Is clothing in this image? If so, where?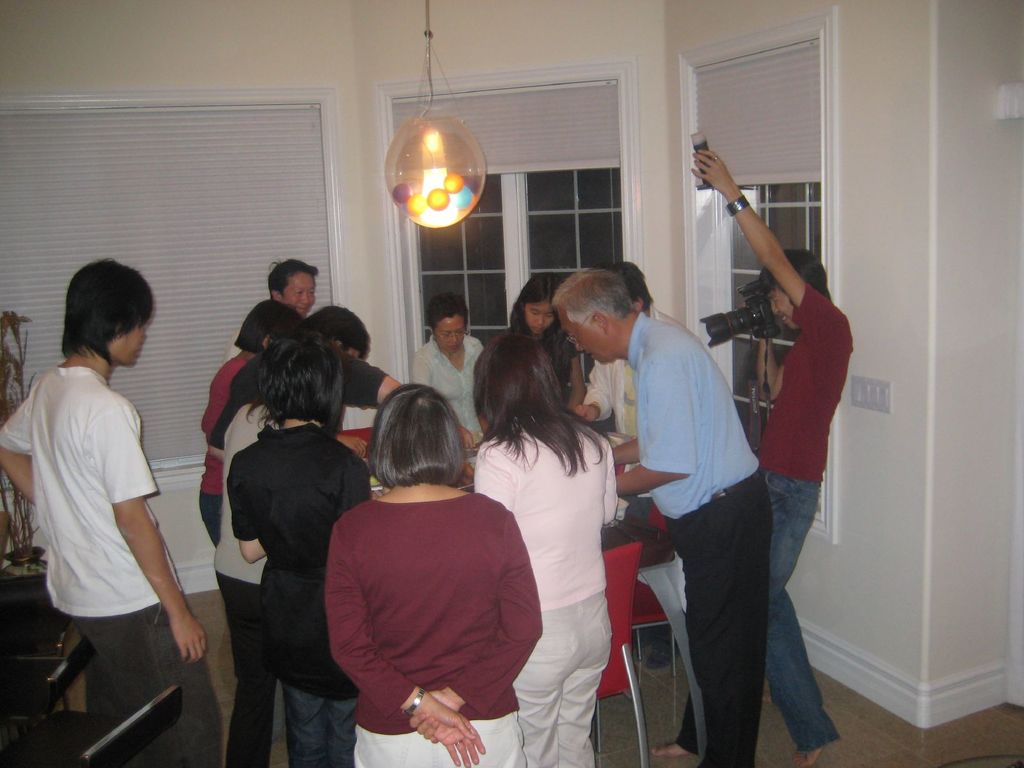
Yes, at {"x1": 0, "y1": 367, "x2": 223, "y2": 767}.
